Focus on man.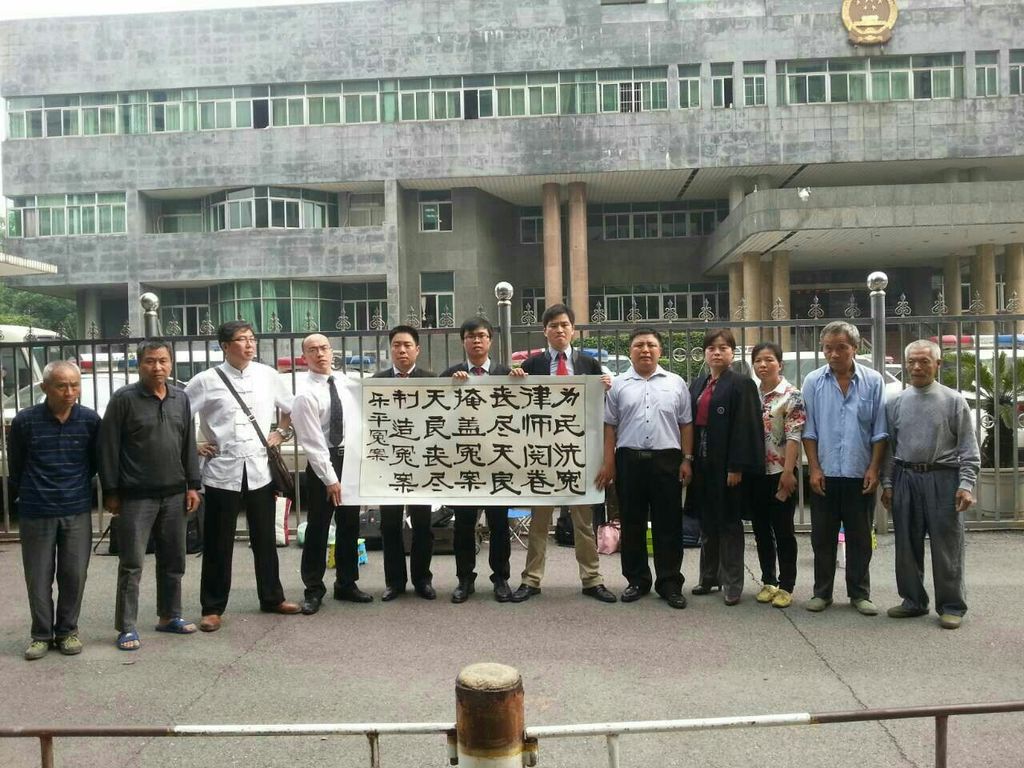
Focused at Rect(181, 318, 301, 628).
